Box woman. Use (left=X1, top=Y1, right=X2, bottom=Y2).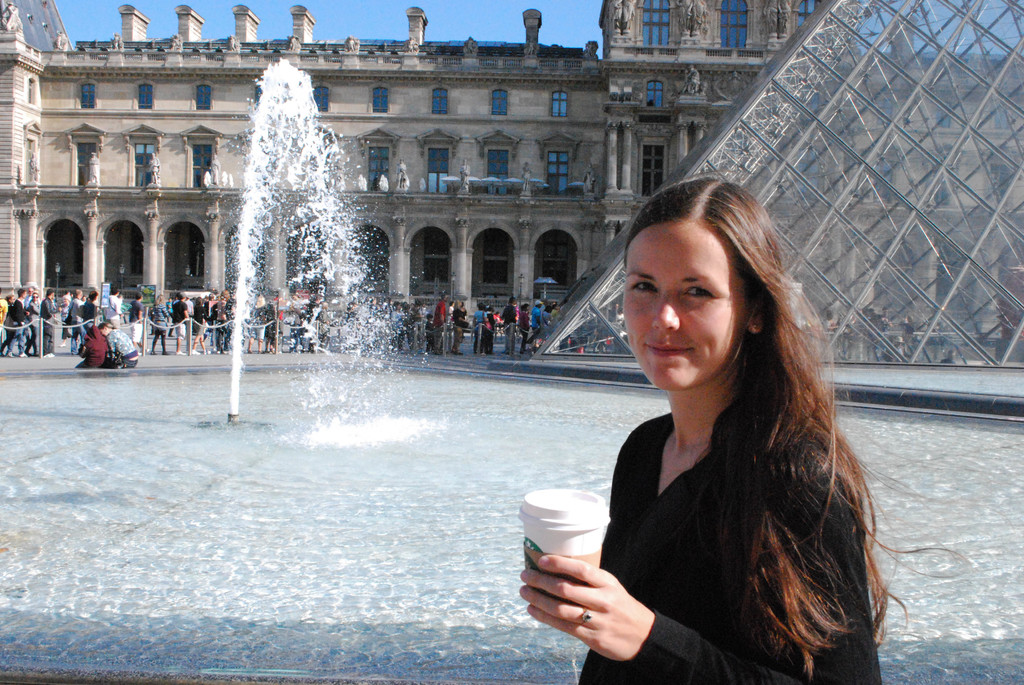
(left=515, top=175, right=963, bottom=684).
